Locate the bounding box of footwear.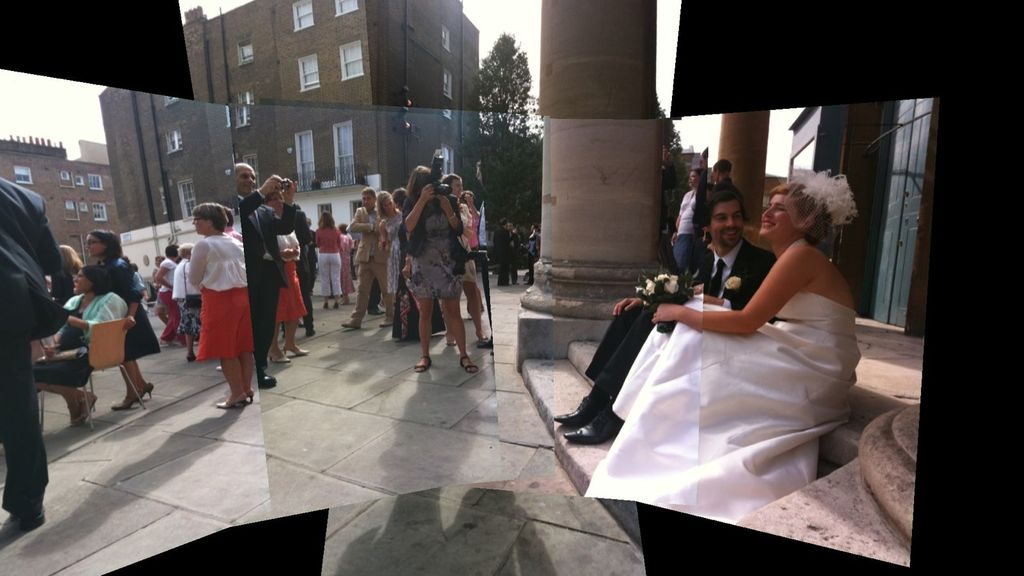
Bounding box: bbox(474, 326, 490, 342).
